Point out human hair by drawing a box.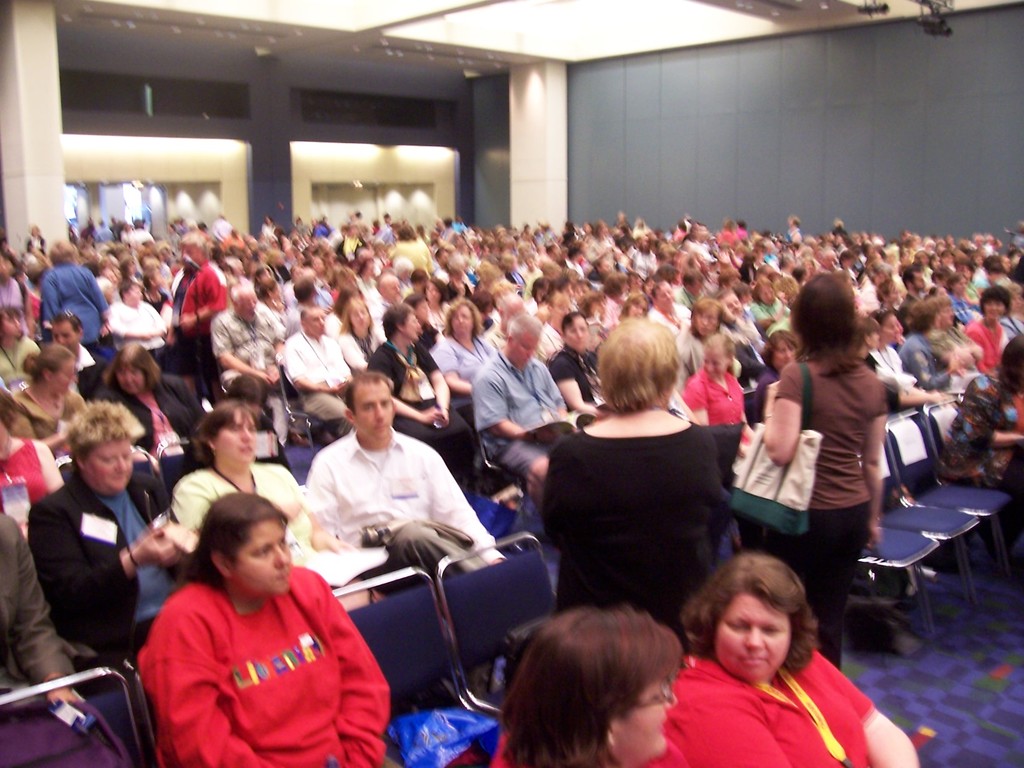
bbox=[992, 330, 1023, 403].
